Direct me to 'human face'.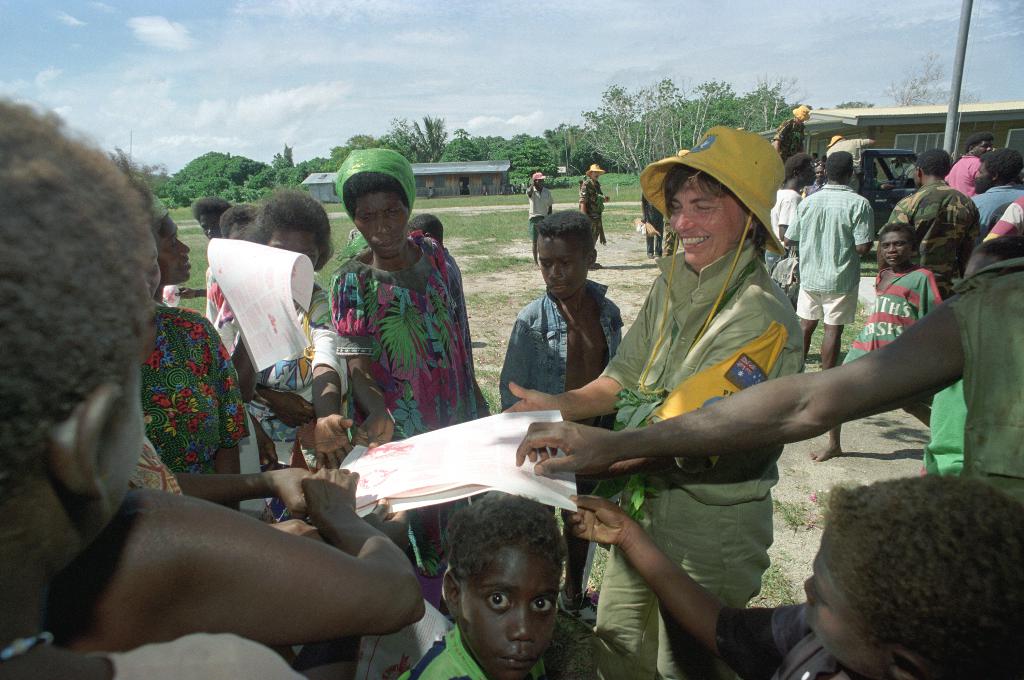
Direction: pyautogui.locateOnScreen(268, 230, 319, 267).
